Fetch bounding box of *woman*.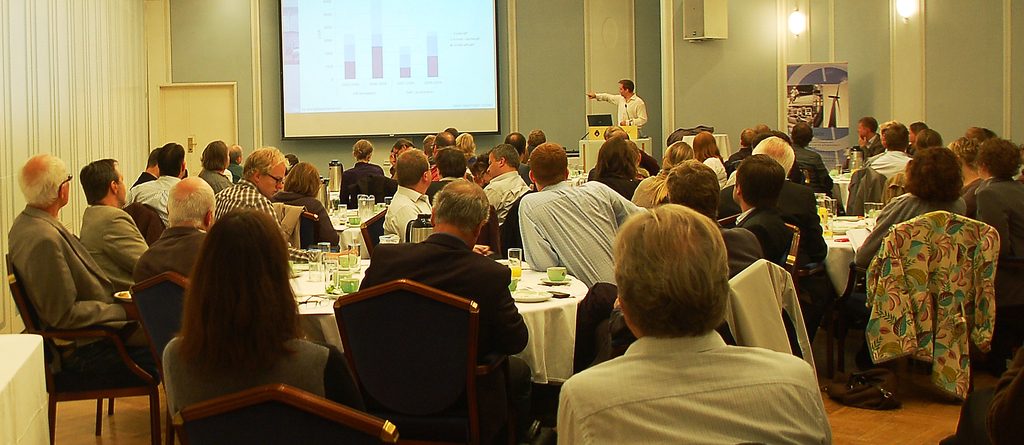
Bbox: crop(197, 139, 244, 191).
